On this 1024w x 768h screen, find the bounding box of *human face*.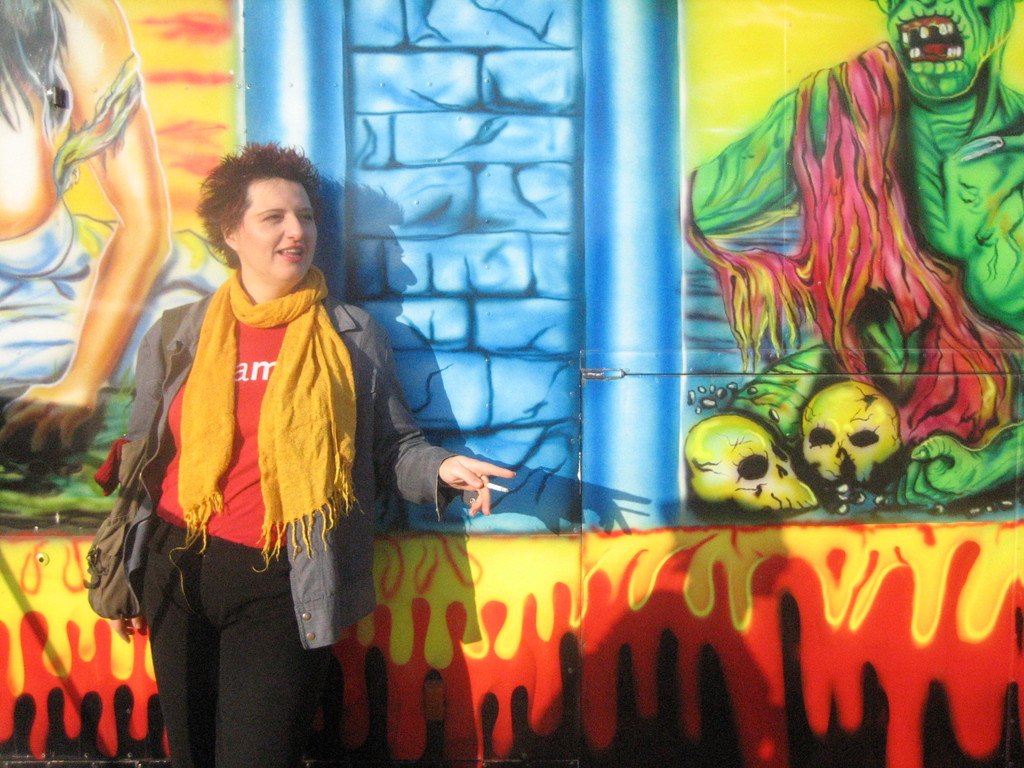
Bounding box: [234,175,318,284].
